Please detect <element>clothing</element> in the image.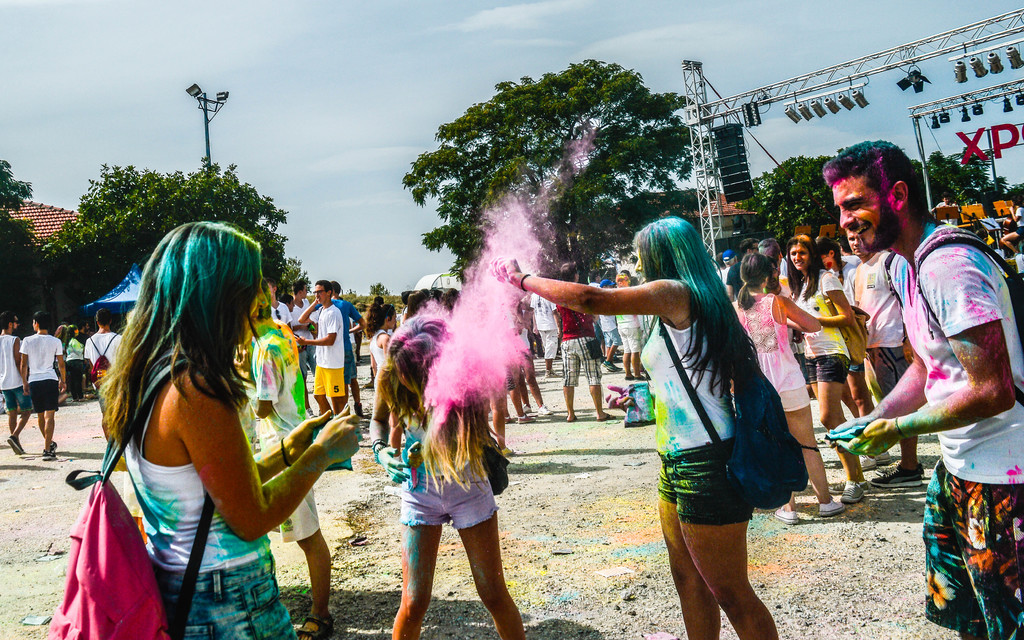
locate(314, 299, 345, 397).
